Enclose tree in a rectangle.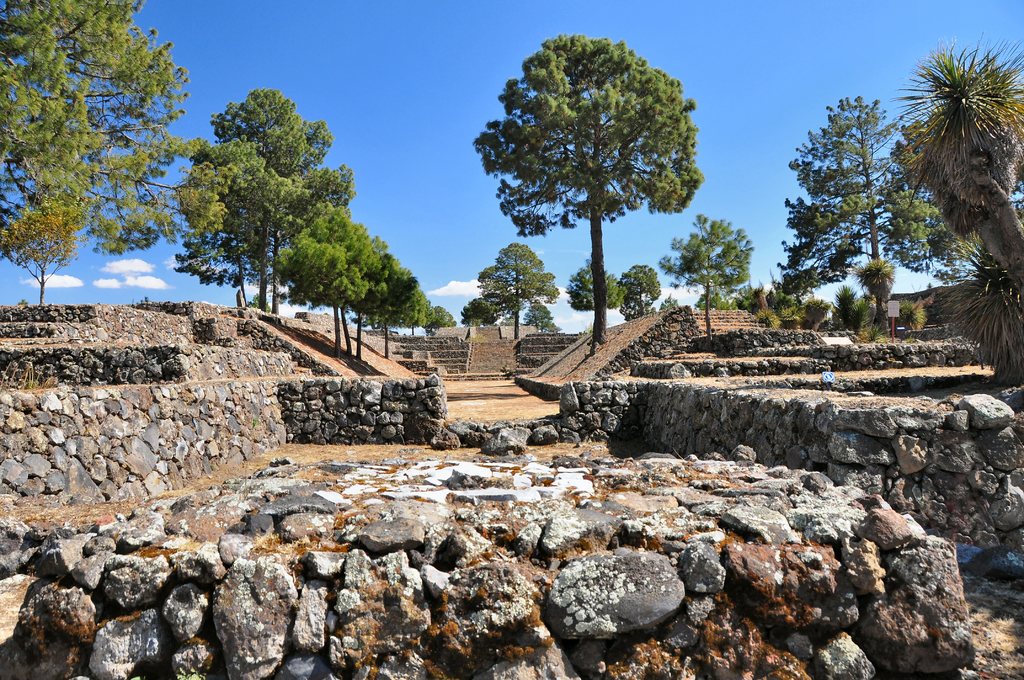
Rect(572, 252, 628, 319).
